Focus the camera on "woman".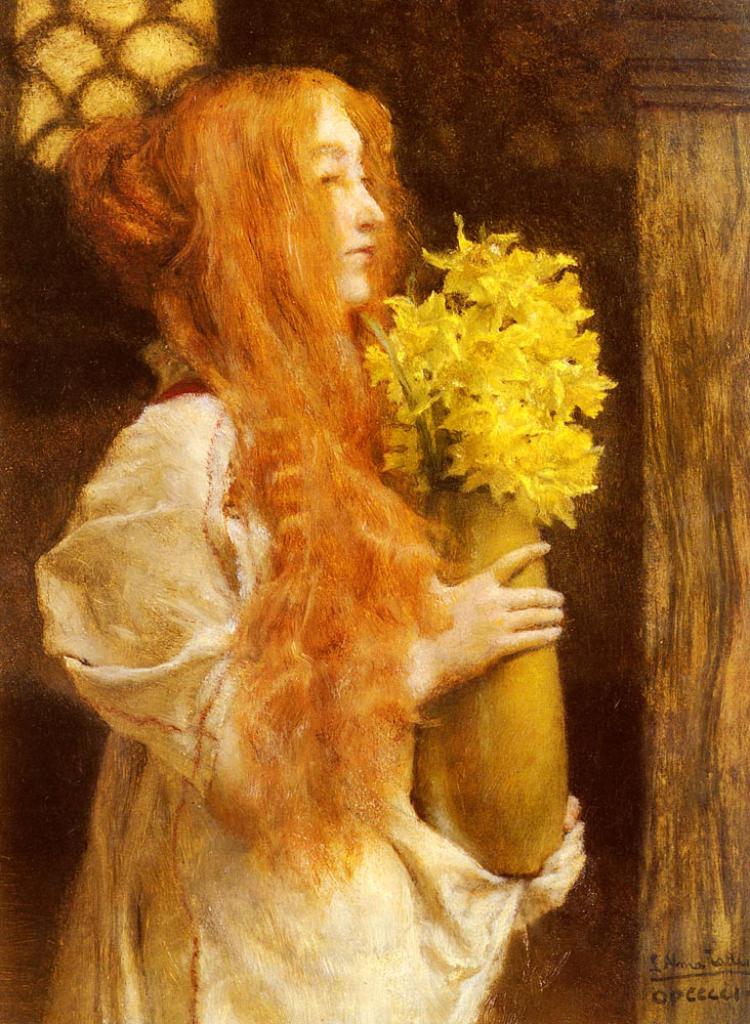
Focus region: crop(12, 38, 620, 947).
